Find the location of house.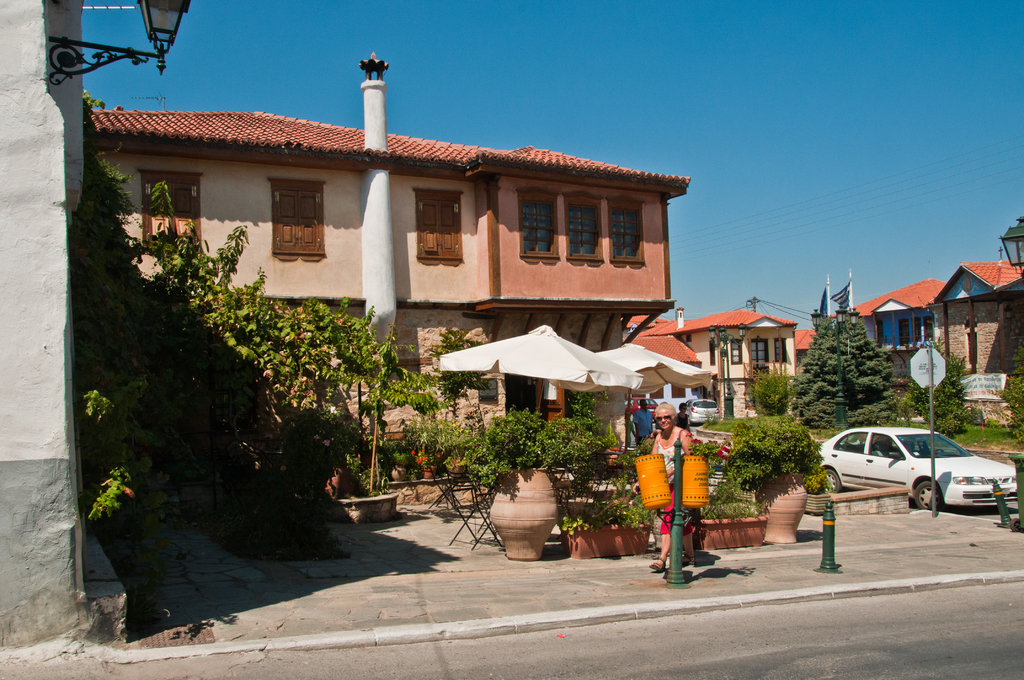
Location: x1=84 y1=100 x2=696 y2=362.
